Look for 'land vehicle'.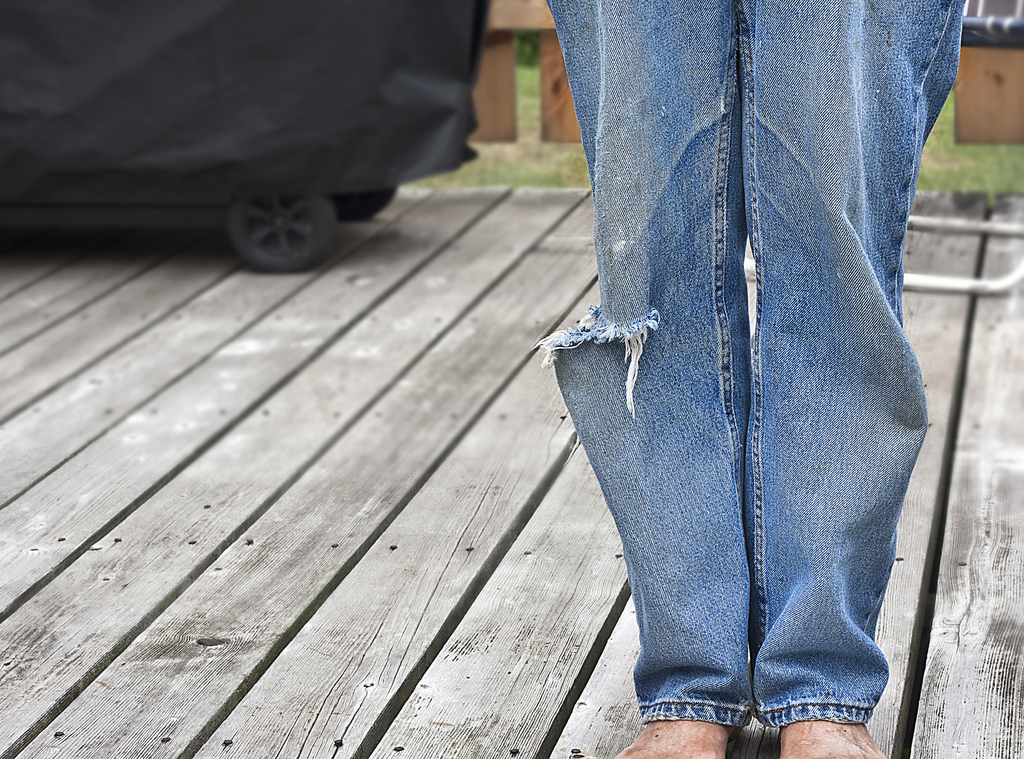
Found: (0,0,496,267).
